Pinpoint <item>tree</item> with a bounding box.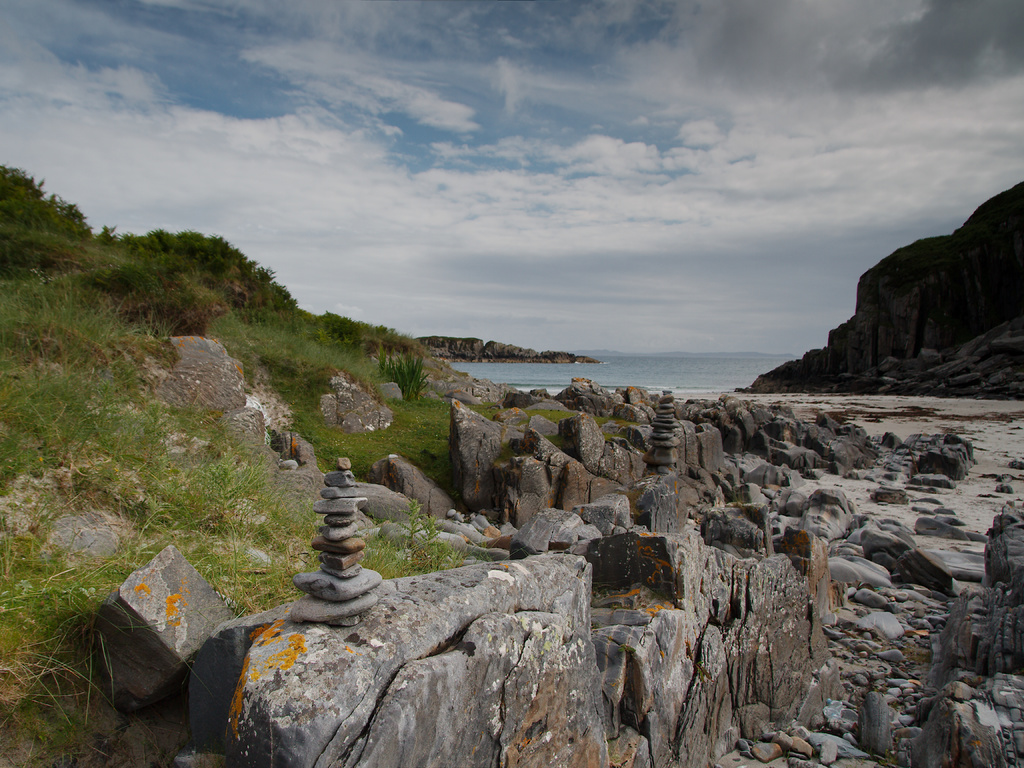
[x1=0, y1=163, x2=49, y2=222].
